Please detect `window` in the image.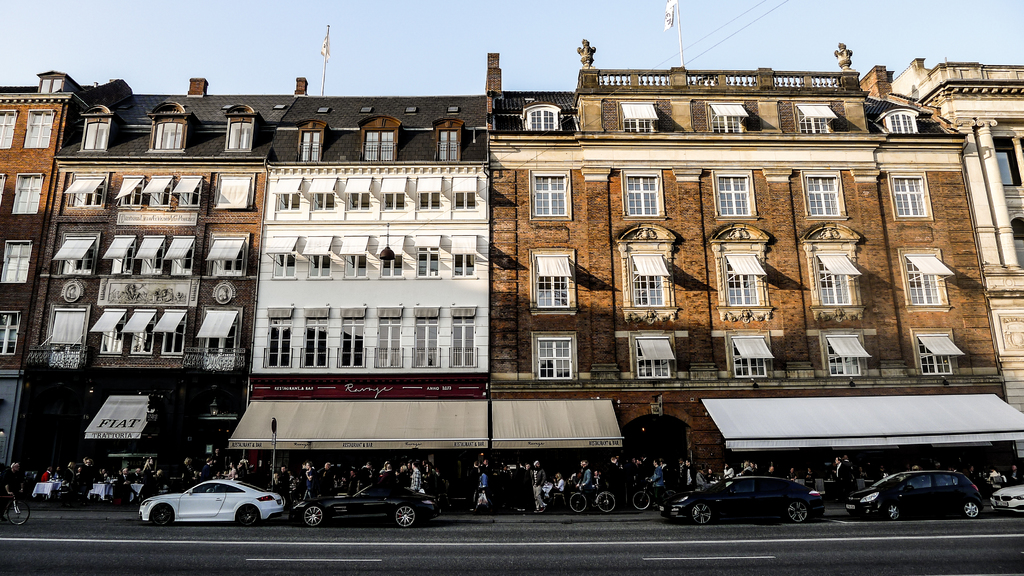
<bbox>340, 236, 375, 276</bbox>.
